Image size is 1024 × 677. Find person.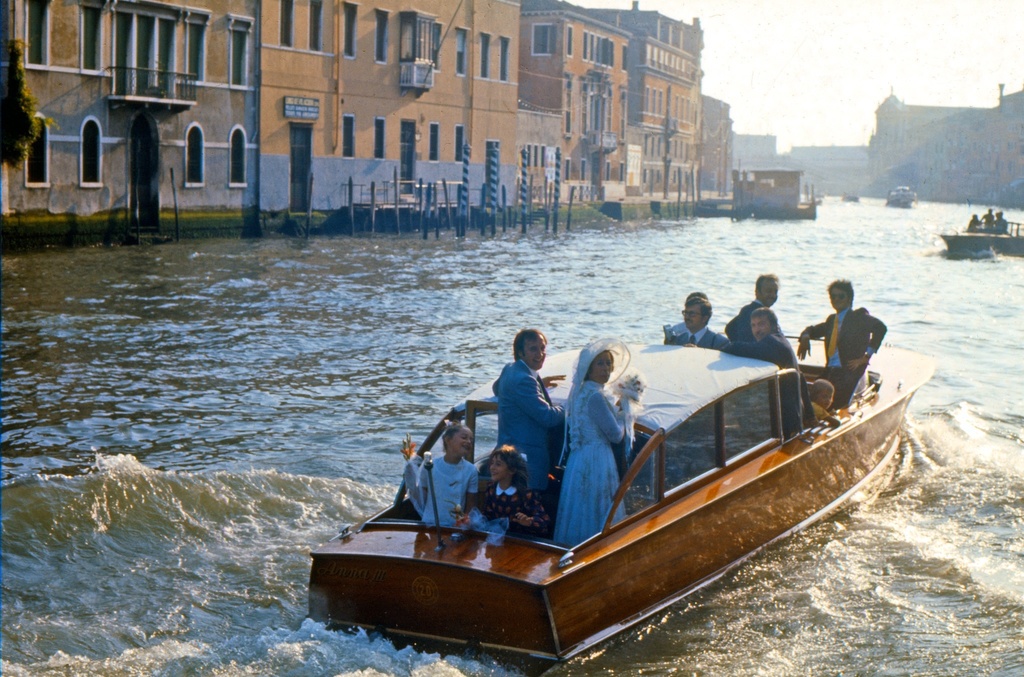
bbox(982, 209, 995, 234).
